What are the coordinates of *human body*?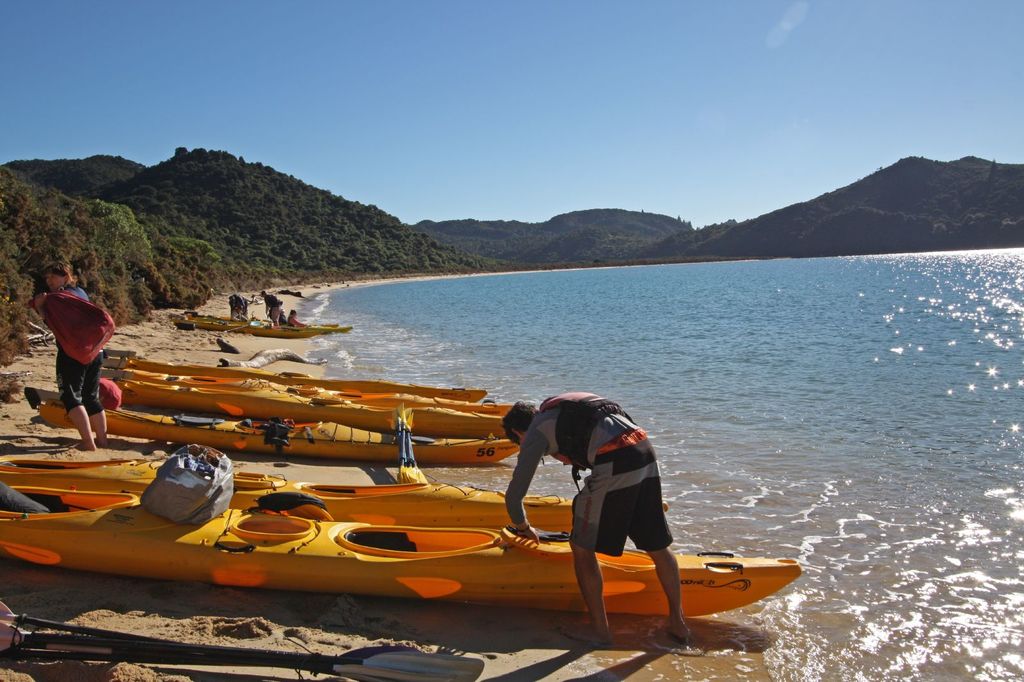
(503, 394, 691, 642).
